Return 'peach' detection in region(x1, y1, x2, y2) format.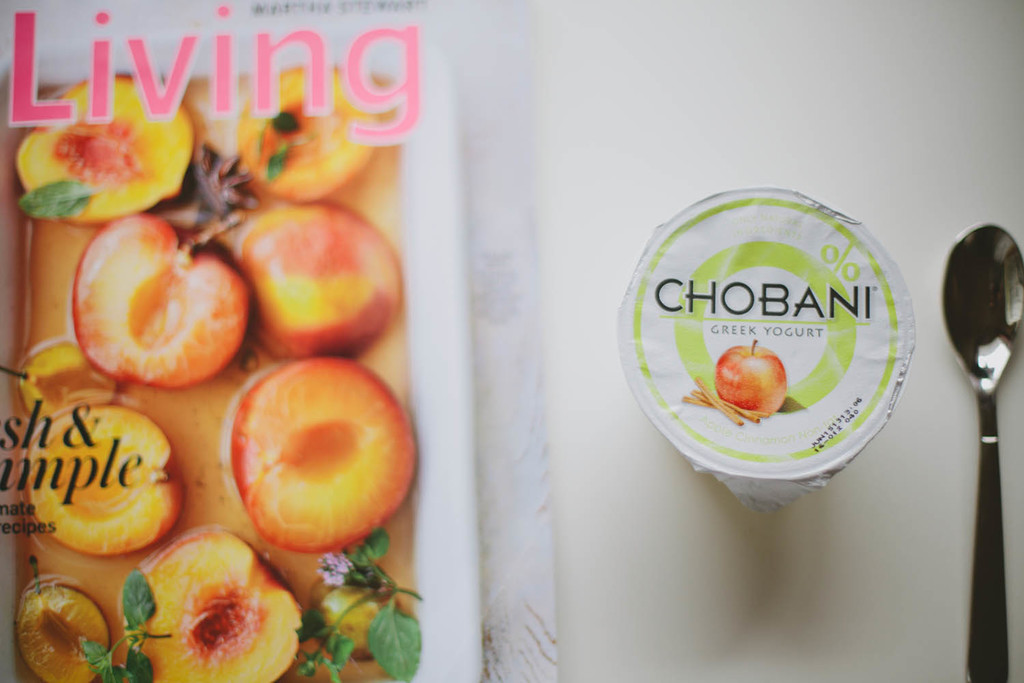
region(23, 400, 178, 551).
